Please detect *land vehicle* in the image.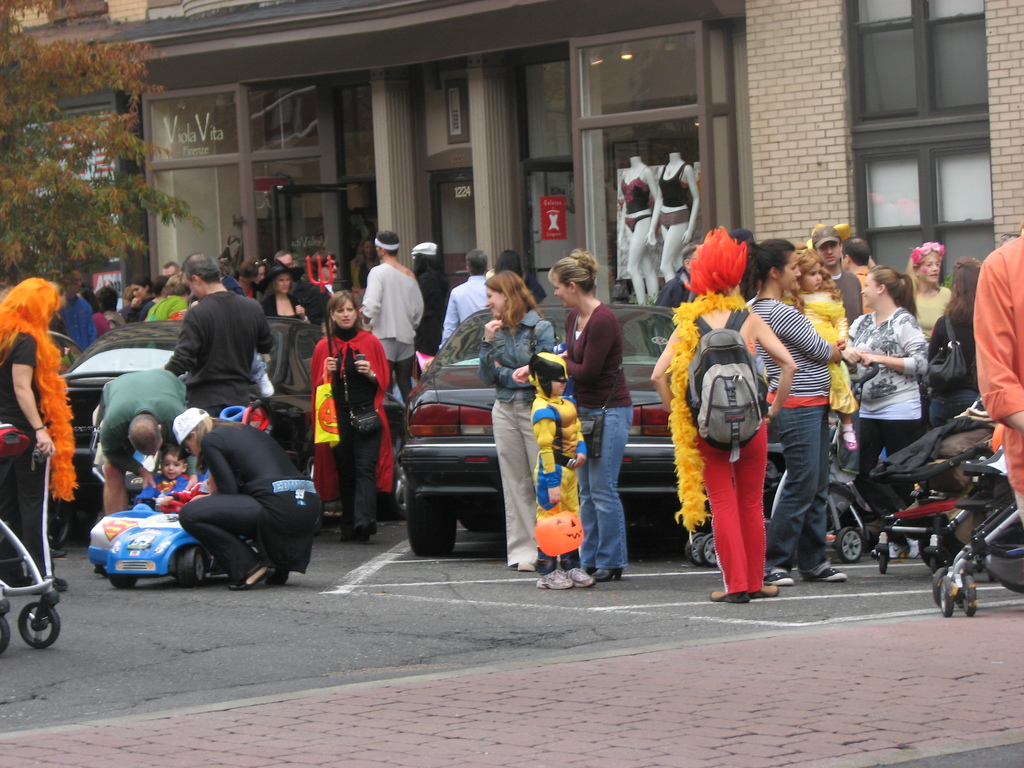
932:447:1023:619.
